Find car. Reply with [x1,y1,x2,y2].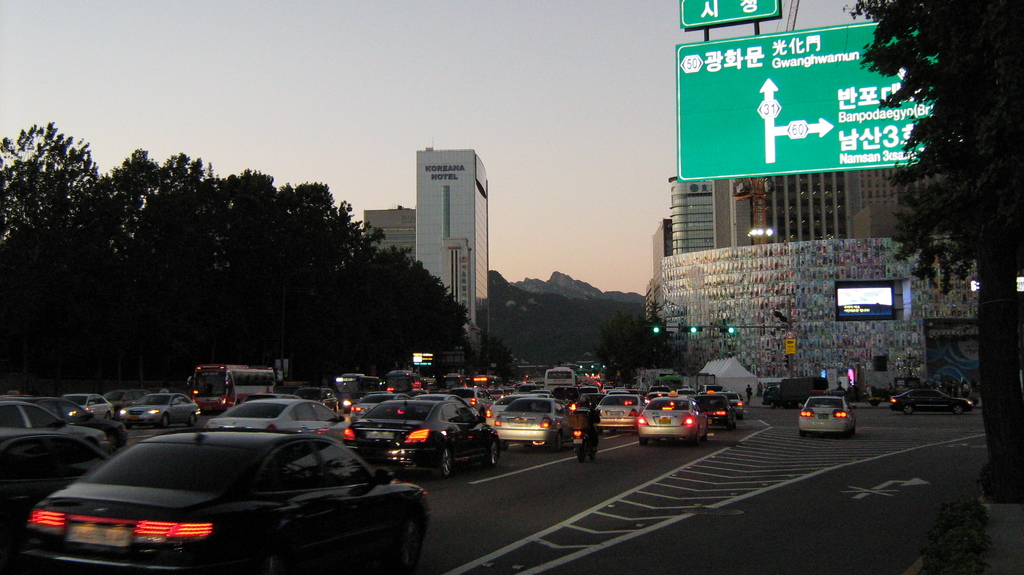
[696,390,739,429].
